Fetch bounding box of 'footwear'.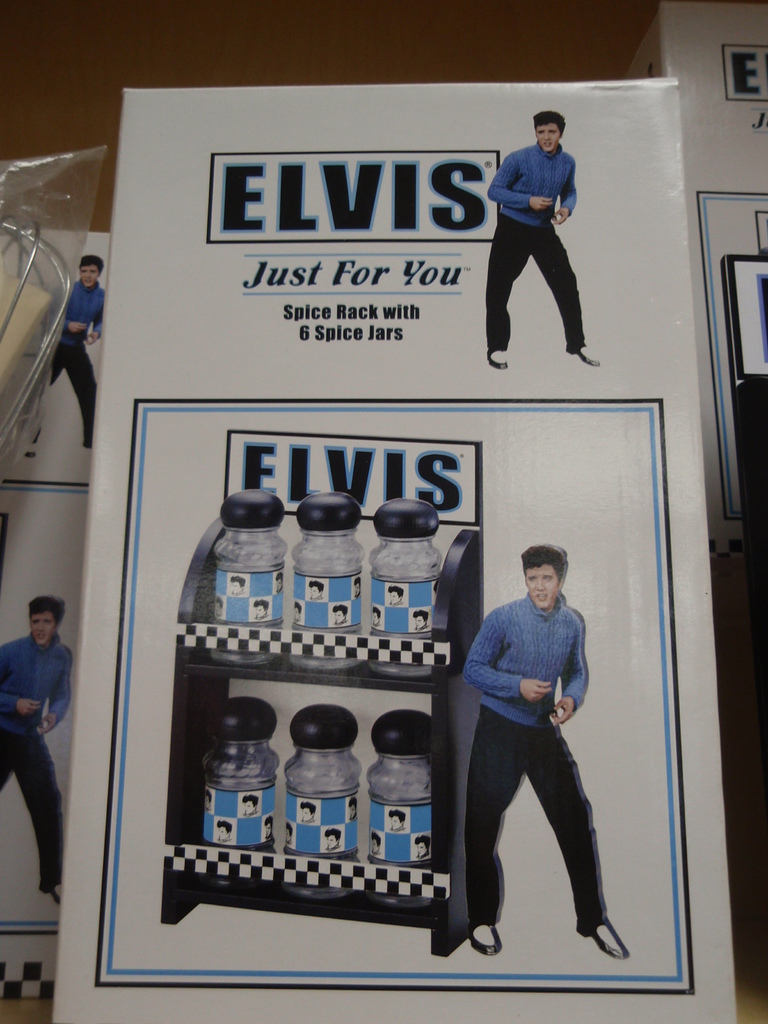
Bbox: <region>566, 342, 600, 365</region>.
